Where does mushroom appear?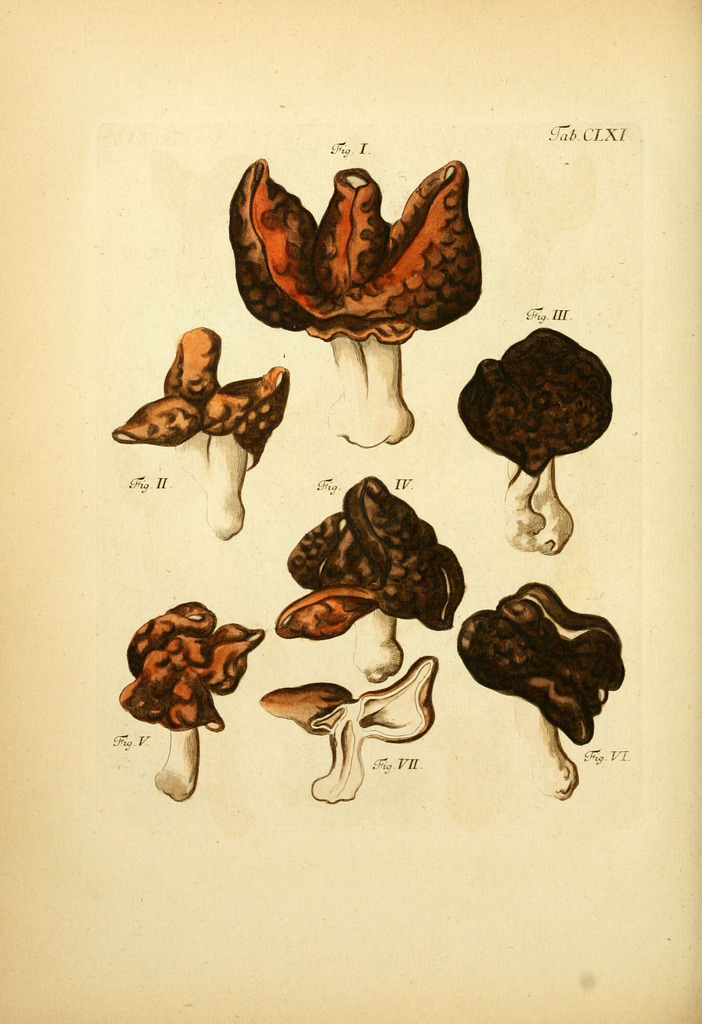
Appears at (105,326,293,537).
